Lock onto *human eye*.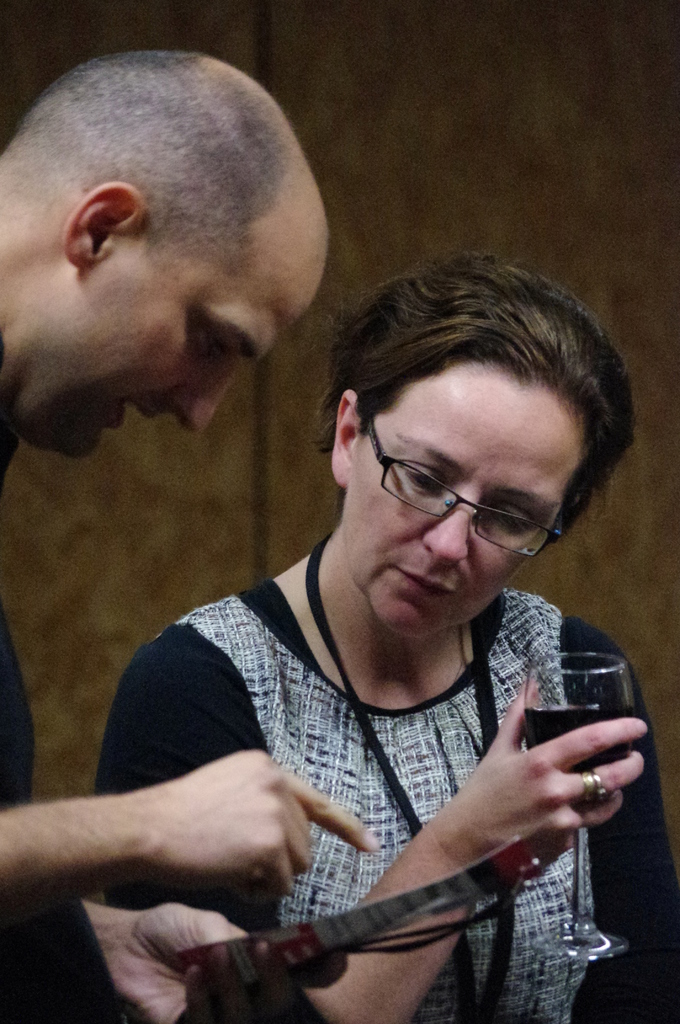
Locked: [x1=195, y1=323, x2=233, y2=365].
